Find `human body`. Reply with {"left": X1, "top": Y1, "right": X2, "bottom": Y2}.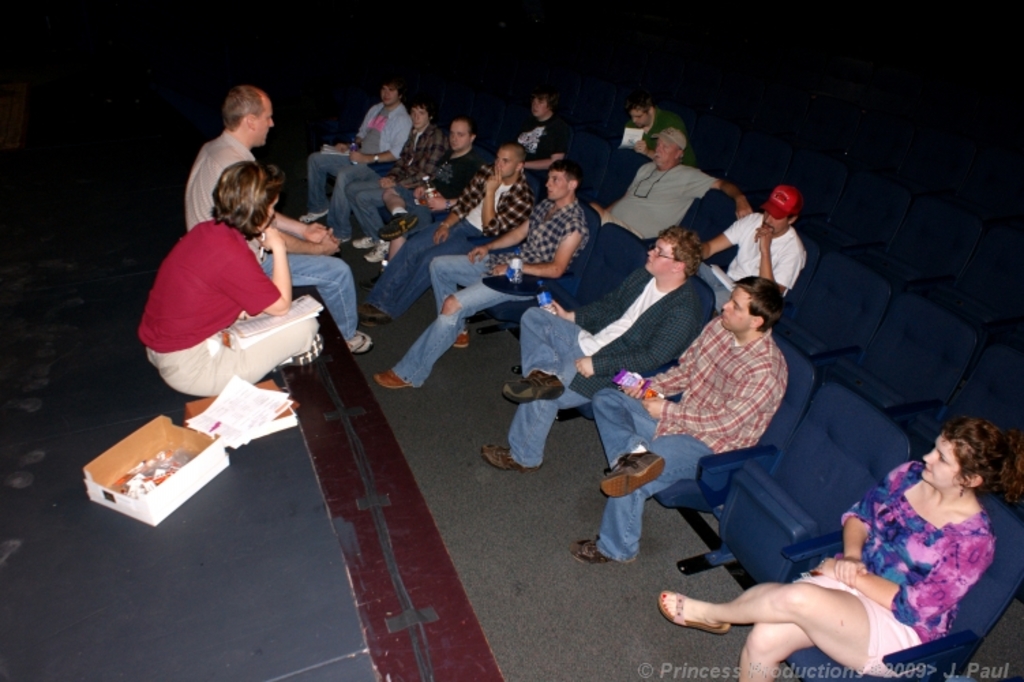
{"left": 480, "top": 284, "right": 706, "bottom": 476}.
